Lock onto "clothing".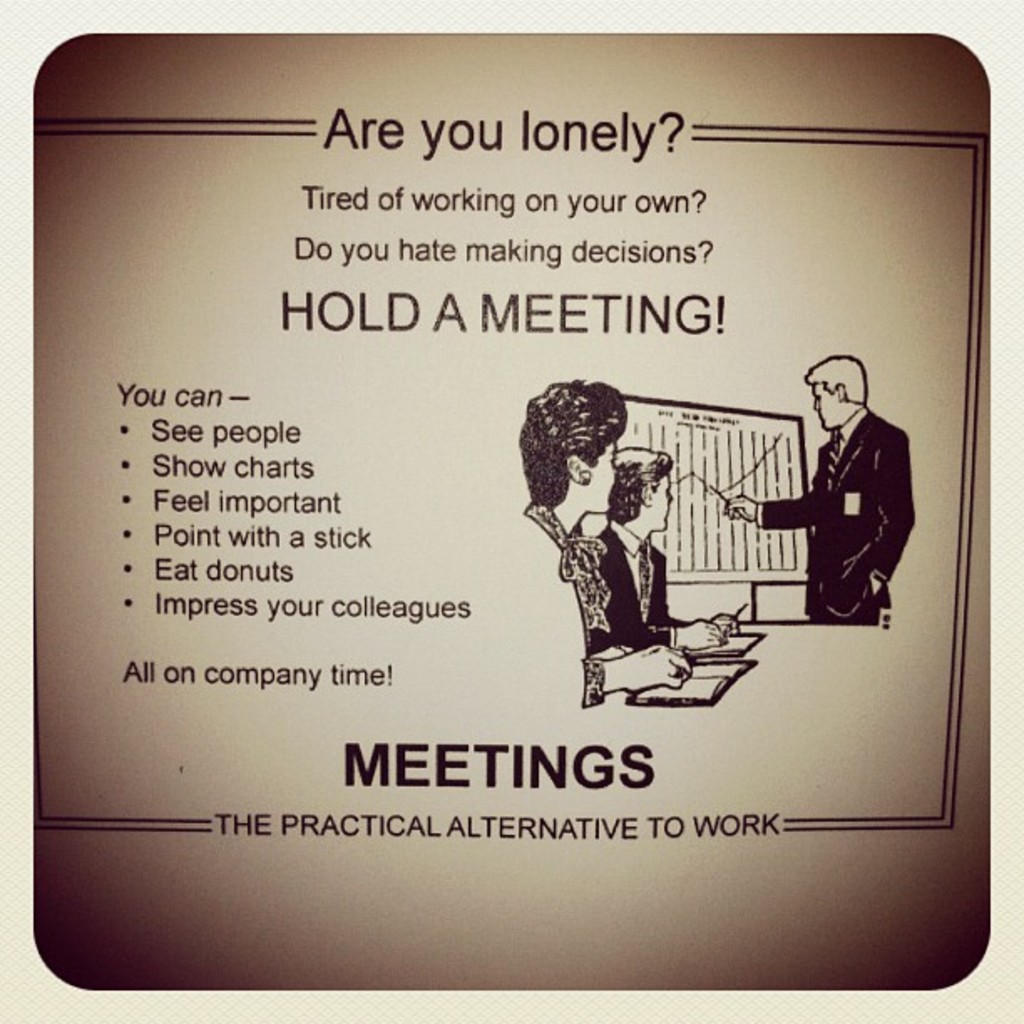
Locked: pyautogui.locateOnScreen(586, 530, 661, 629).
